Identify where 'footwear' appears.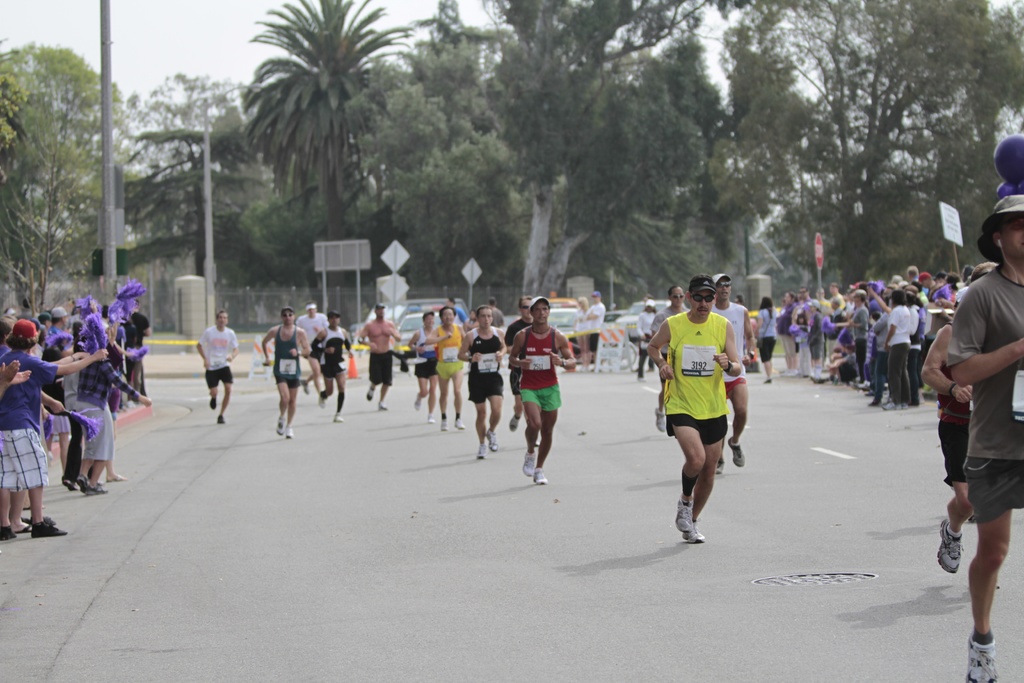
Appears at 285,425,292,438.
